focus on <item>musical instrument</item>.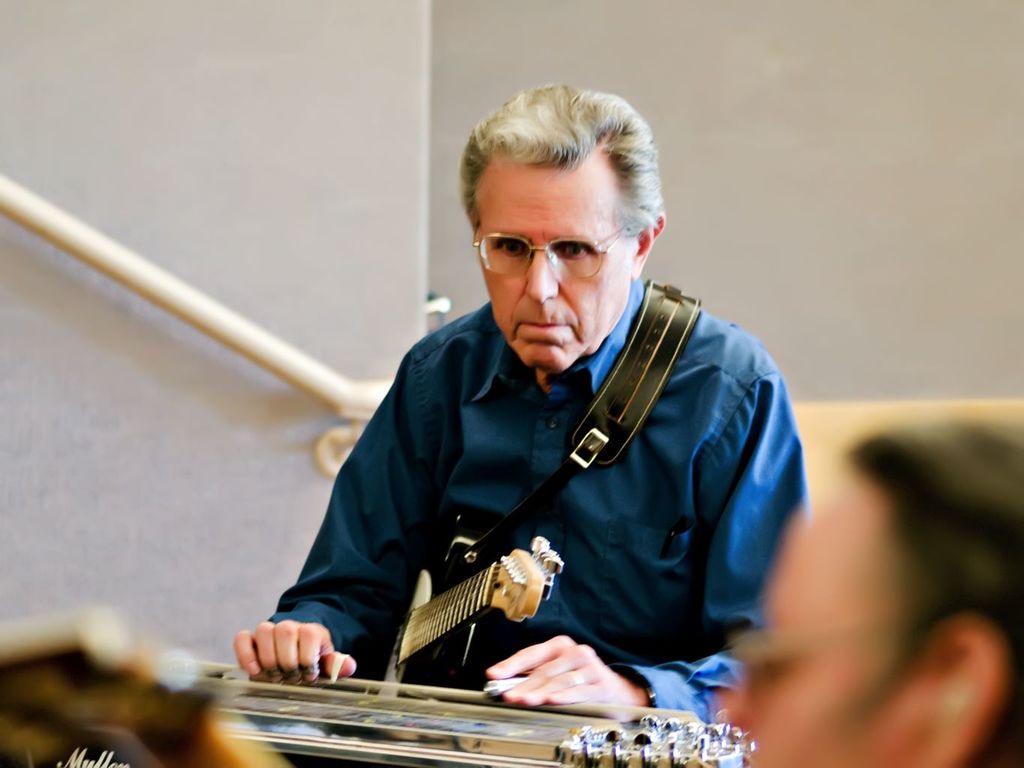
Focused at 350, 513, 578, 708.
